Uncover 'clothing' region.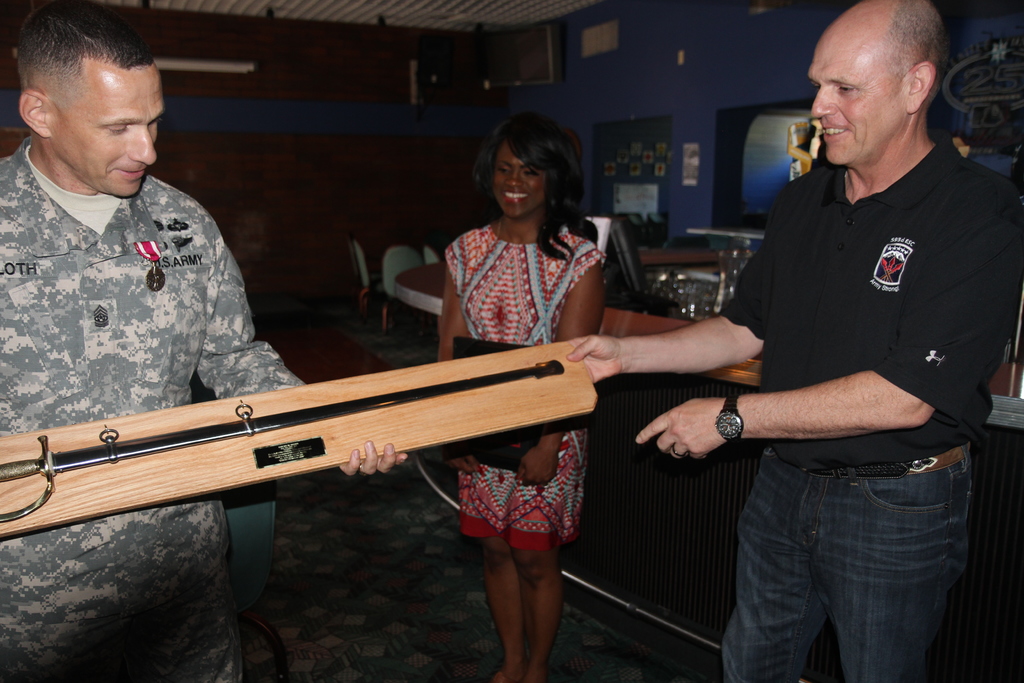
Uncovered: x1=441, y1=226, x2=612, y2=553.
